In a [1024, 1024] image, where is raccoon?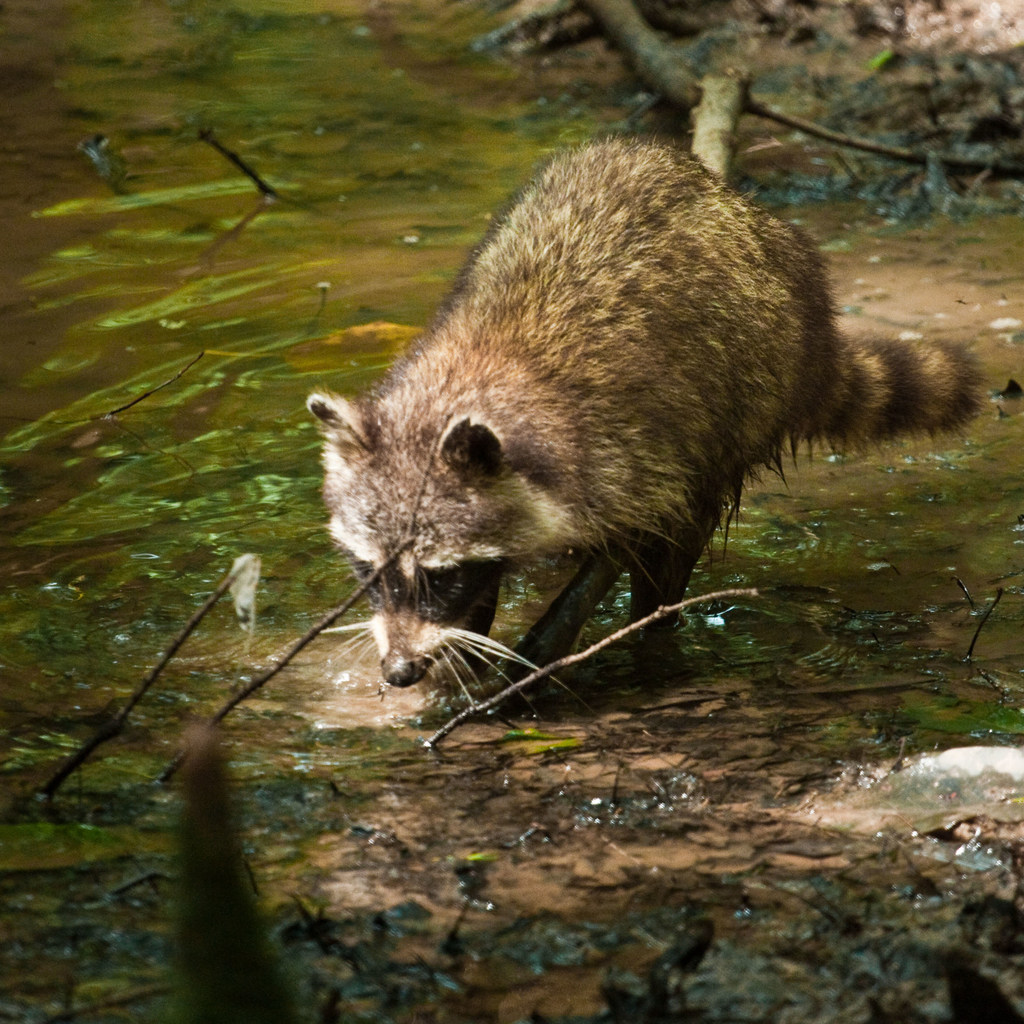
bbox=(305, 135, 989, 702).
